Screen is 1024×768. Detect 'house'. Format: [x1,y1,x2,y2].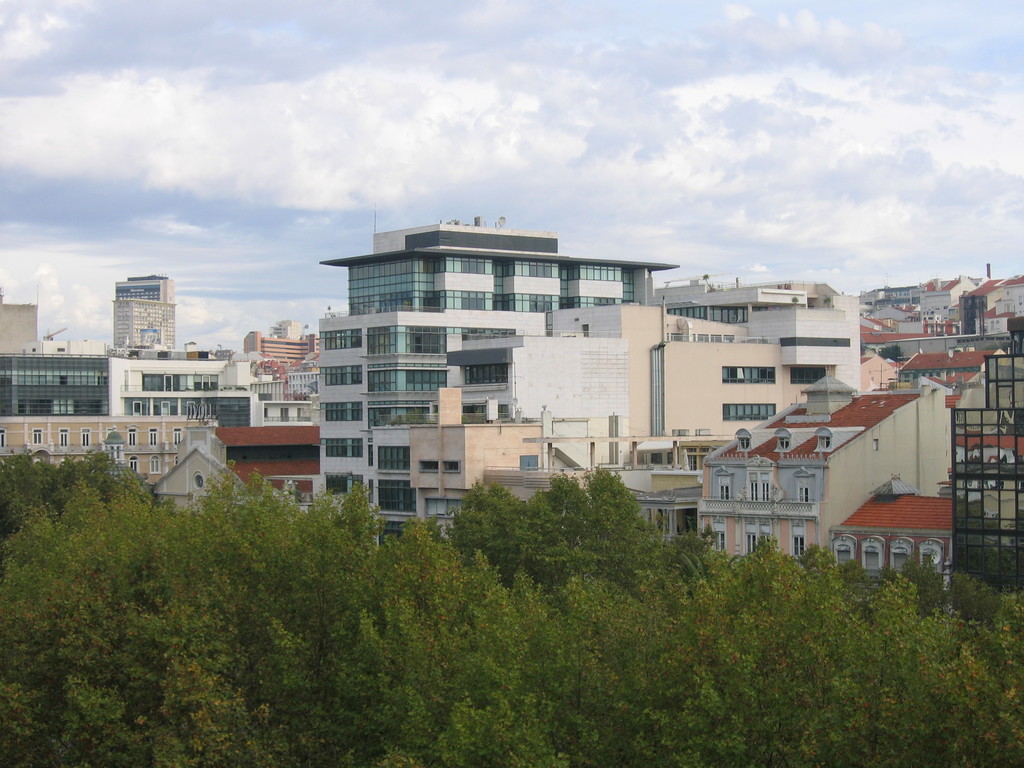
[861,308,890,332].
